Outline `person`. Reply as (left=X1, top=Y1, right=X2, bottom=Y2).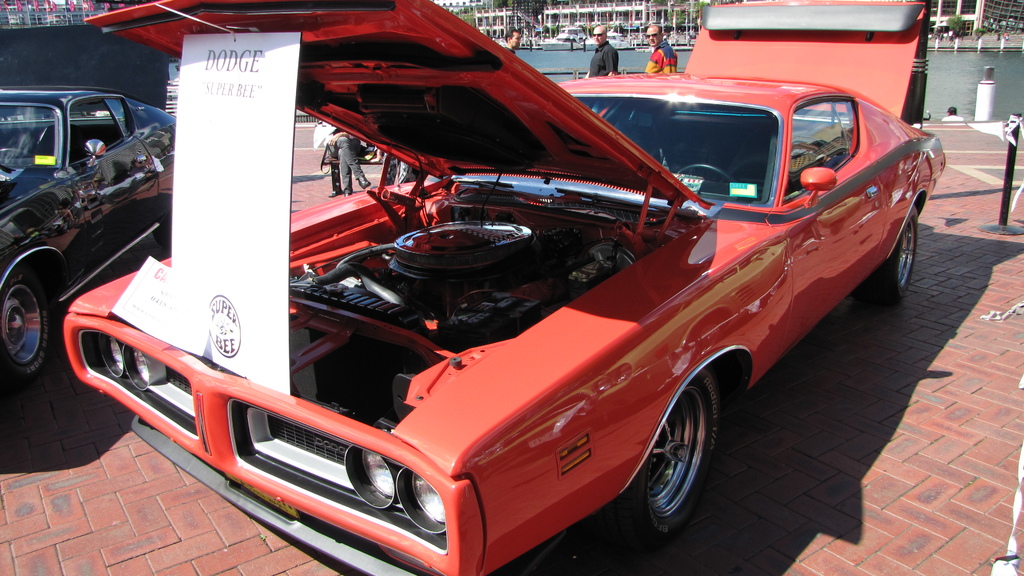
(left=319, top=126, right=372, bottom=197).
